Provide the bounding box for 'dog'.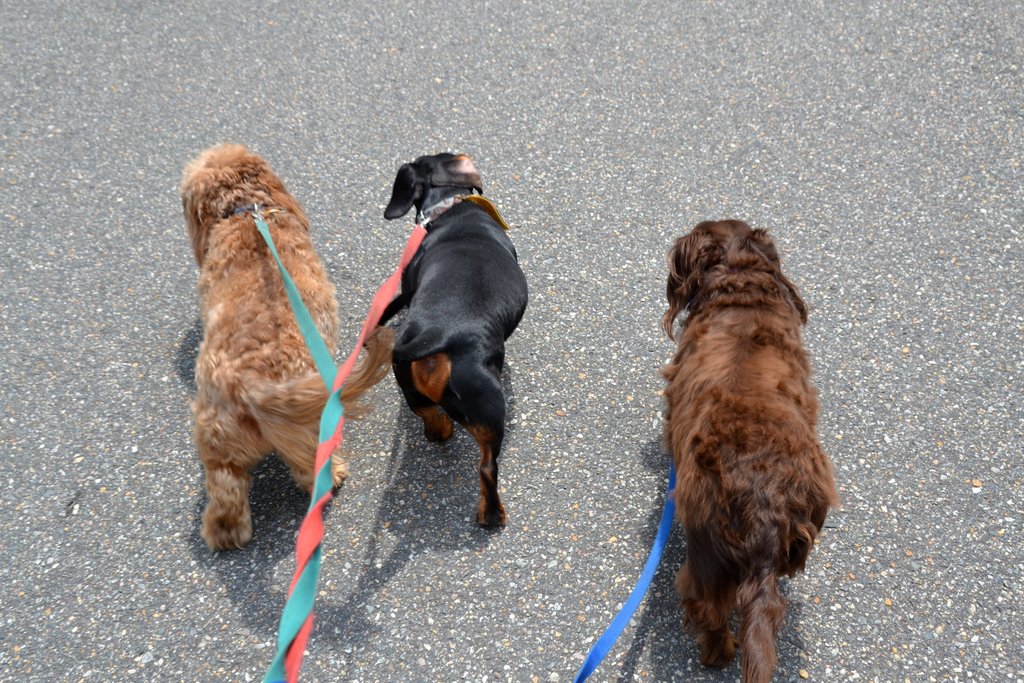
376,146,533,533.
